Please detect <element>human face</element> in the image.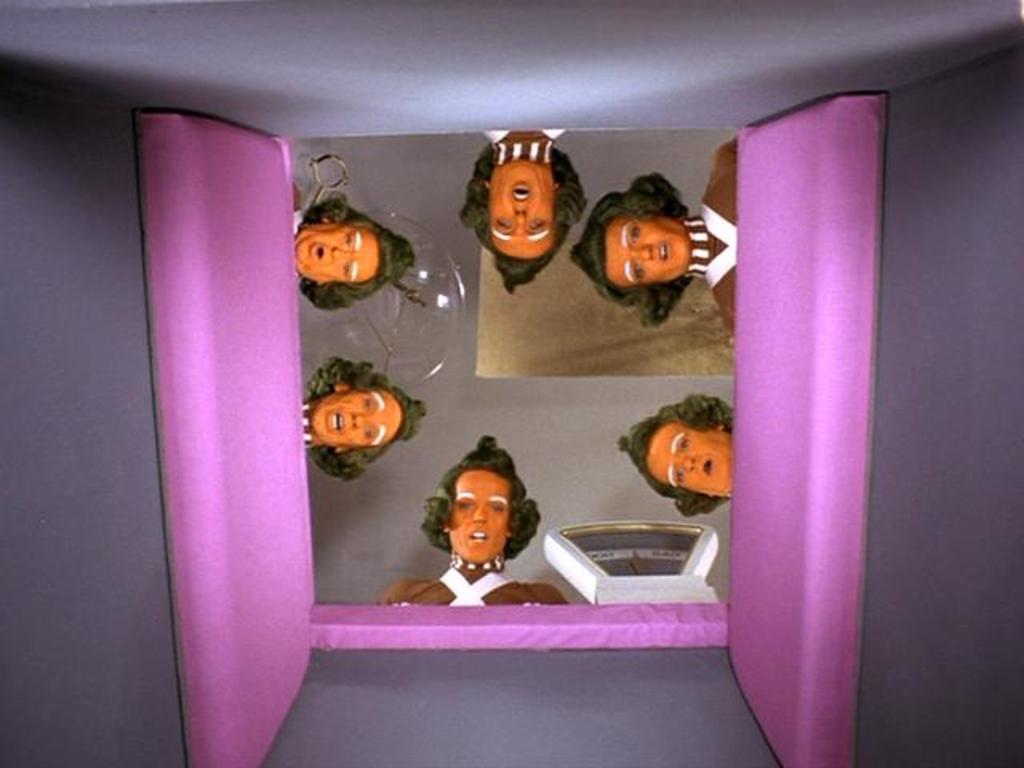
crop(450, 469, 512, 562).
